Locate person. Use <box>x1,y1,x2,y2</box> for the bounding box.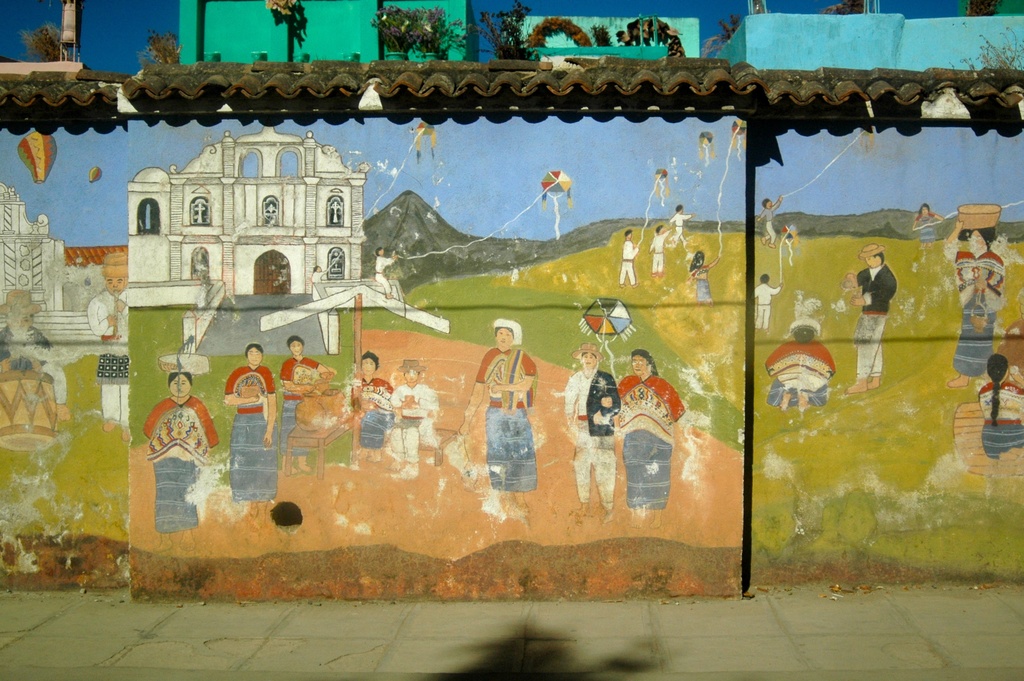
<box>617,224,652,280</box>.
